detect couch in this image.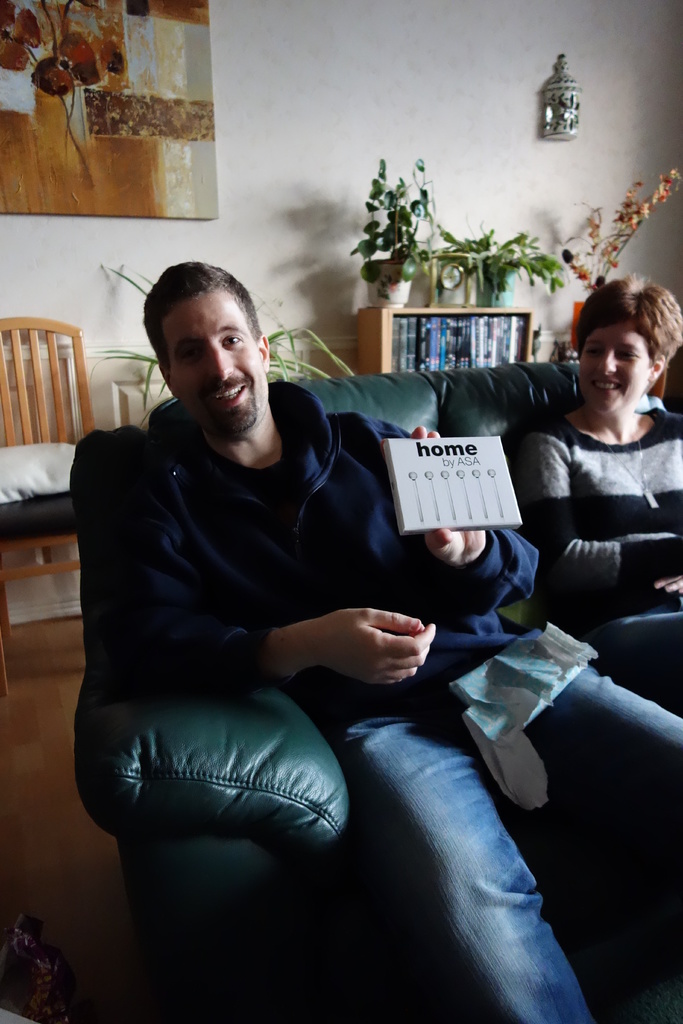
Detection: <region>3, 261, 625, 995</region>.
